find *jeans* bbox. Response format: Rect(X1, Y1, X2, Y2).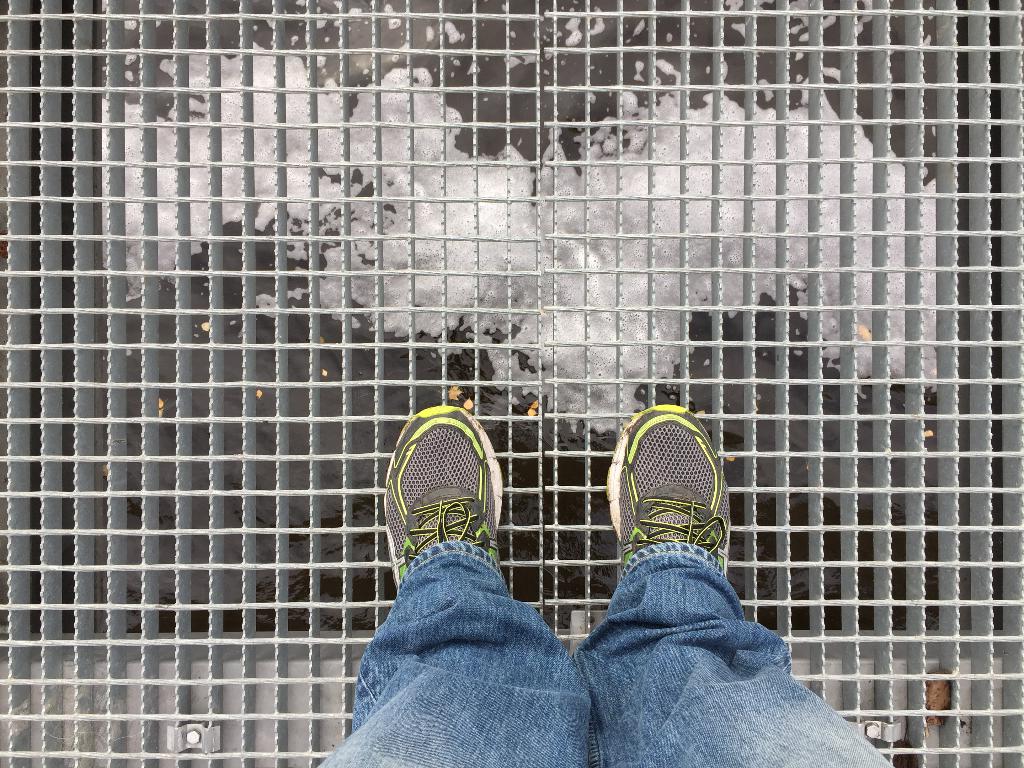
Rect(314, 538, 892, 767).
